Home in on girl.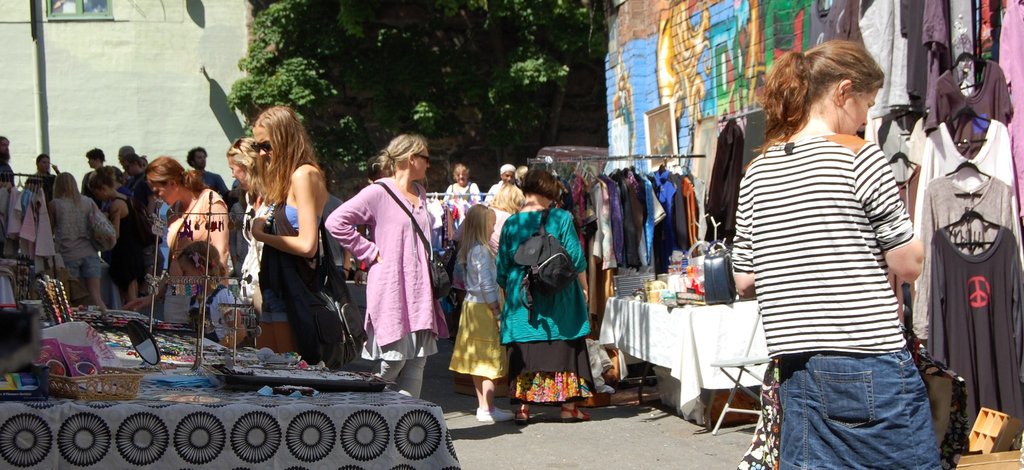
Homed in at <box>447,201,508,419</box>.
